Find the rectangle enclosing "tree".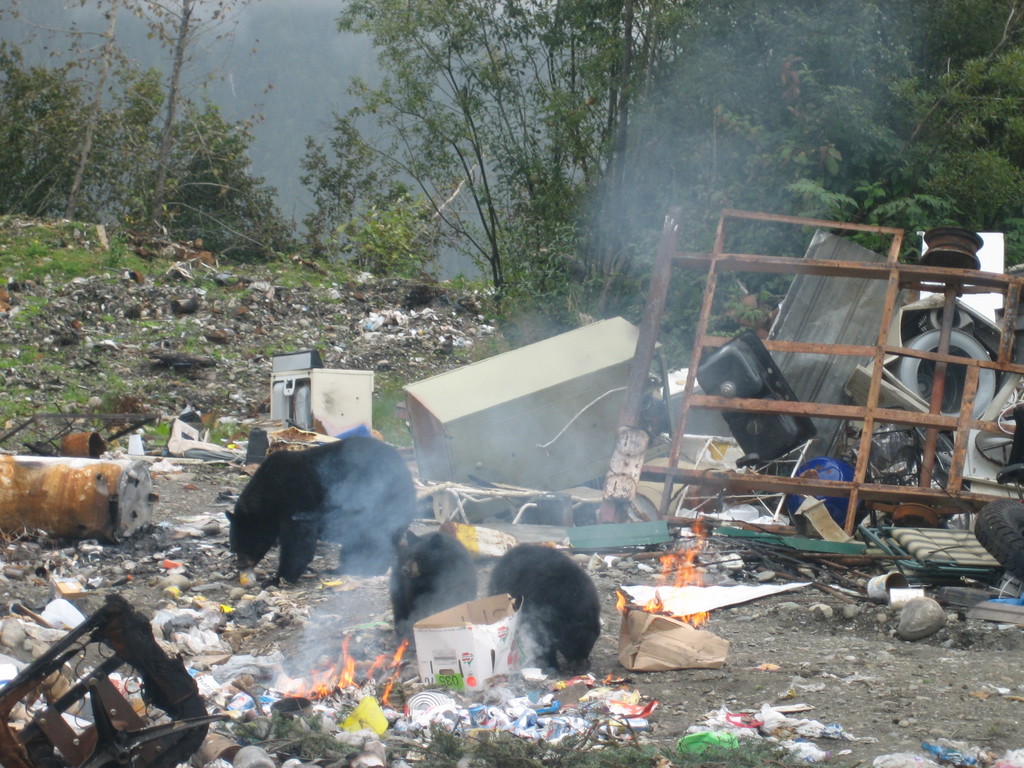
<bbox>484, 0, 596, 275</bbox>.
